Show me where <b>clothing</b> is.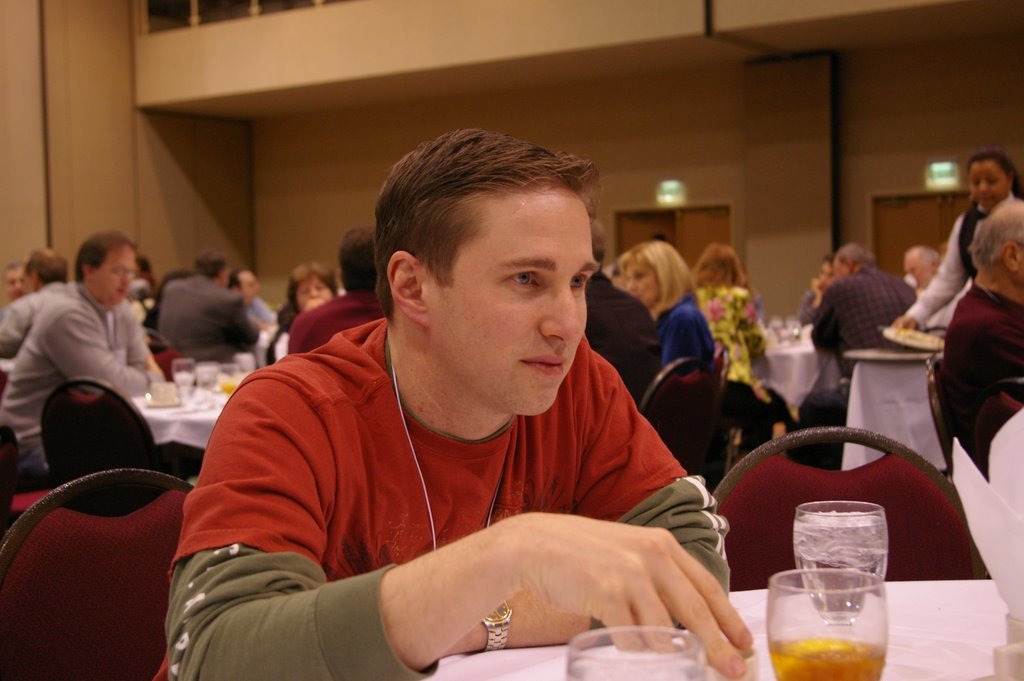
<b>clothing</b> is at region(0, 291, 36, 362).
